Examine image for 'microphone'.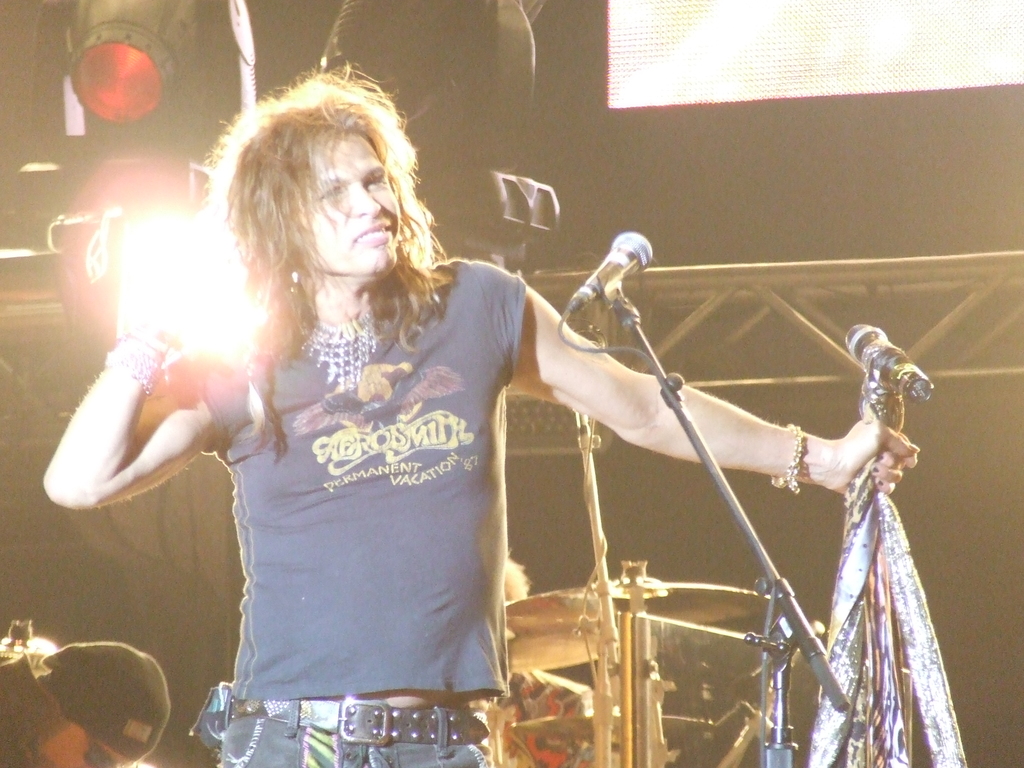
Examination result: l=838, t=315, r=938, b=414.
